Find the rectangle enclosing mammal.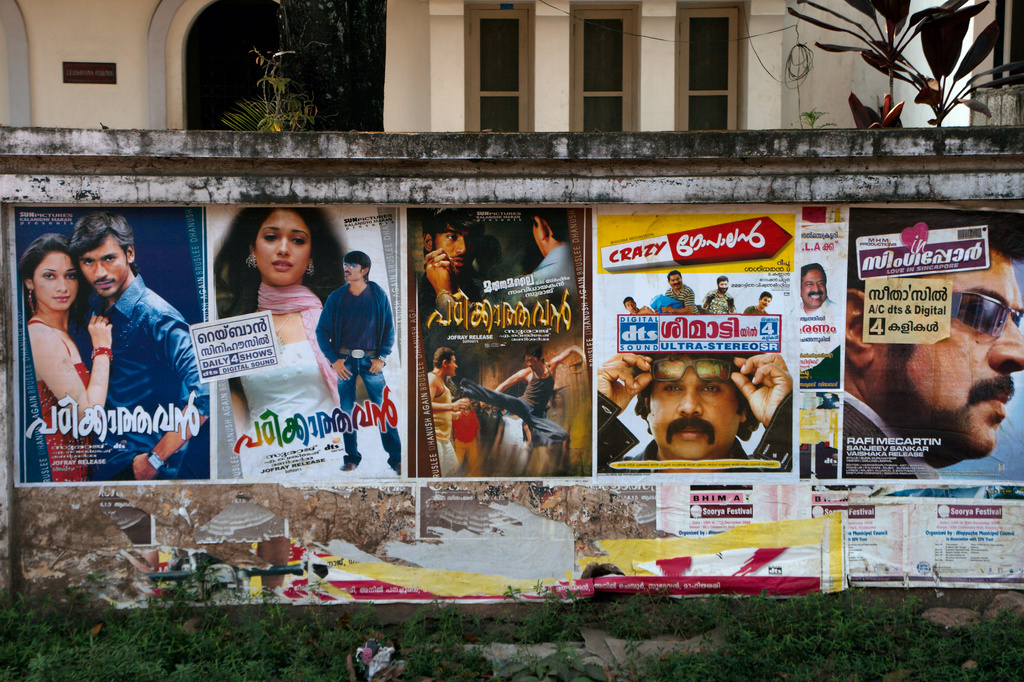
449,380,479,479.
